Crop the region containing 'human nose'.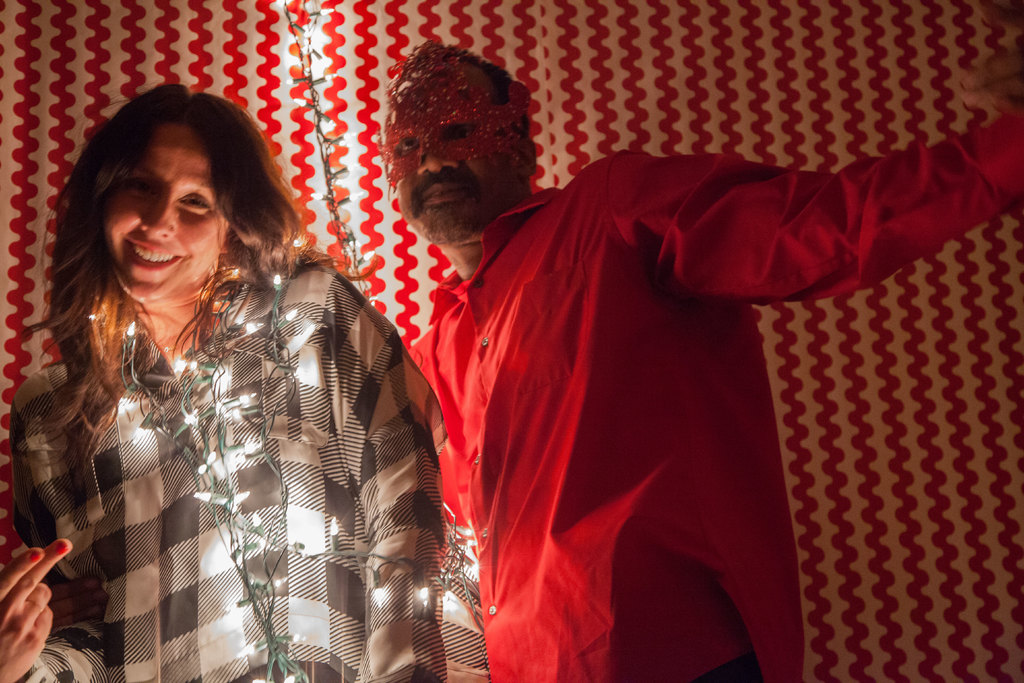
Crop region: x1=413 y1=131 x2=456 y2=178.
